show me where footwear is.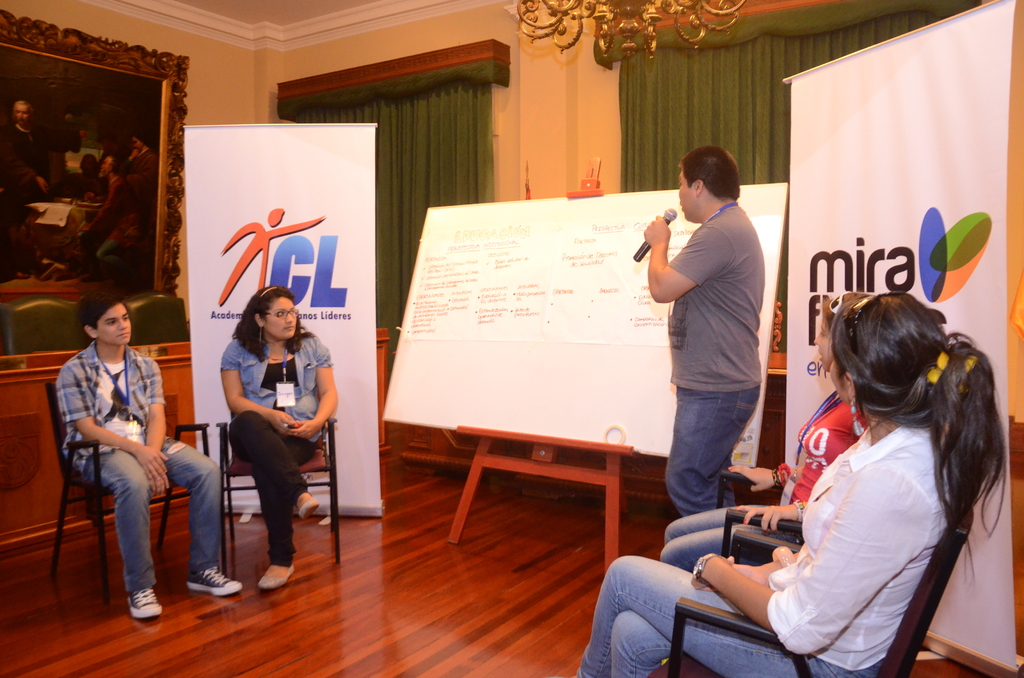
footwear is at locate(126, 582, 161, 618).
